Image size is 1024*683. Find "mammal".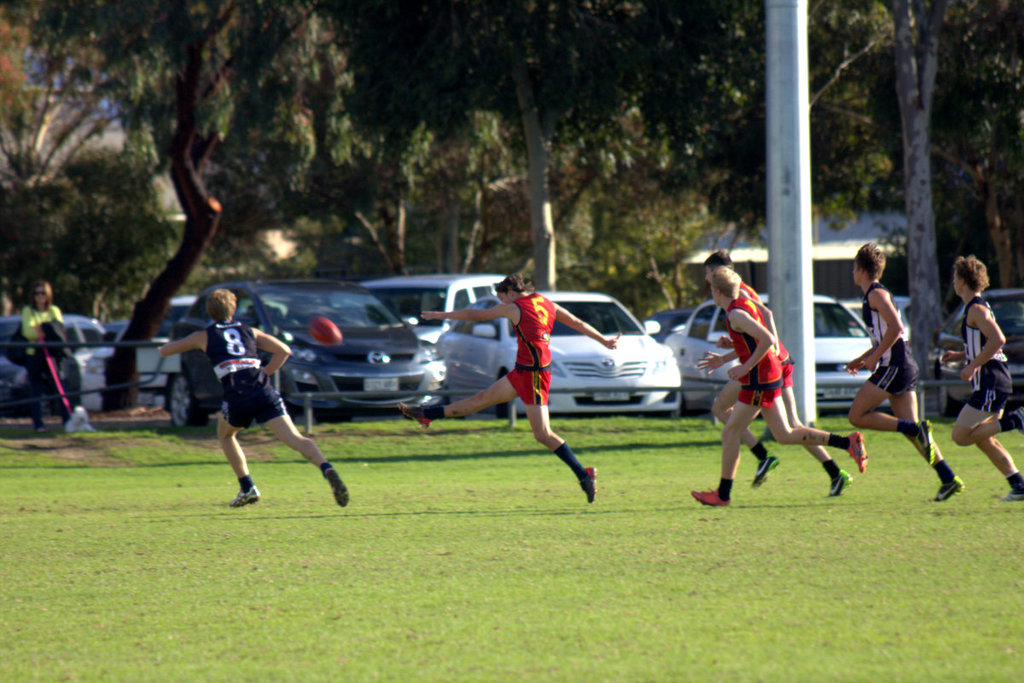
select_region(848, 240, 968, 511).
